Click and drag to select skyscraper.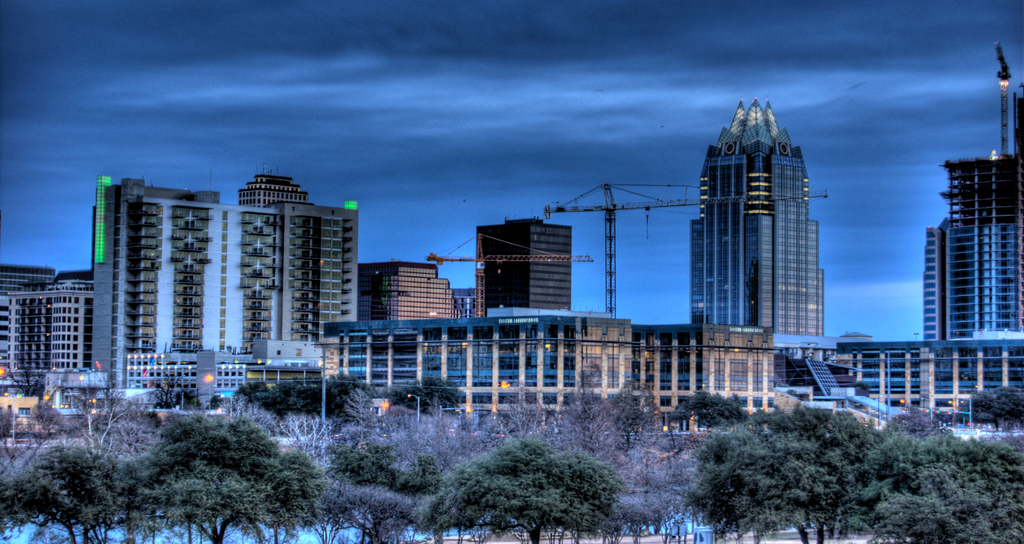
Selection: (0,262,57,301).
